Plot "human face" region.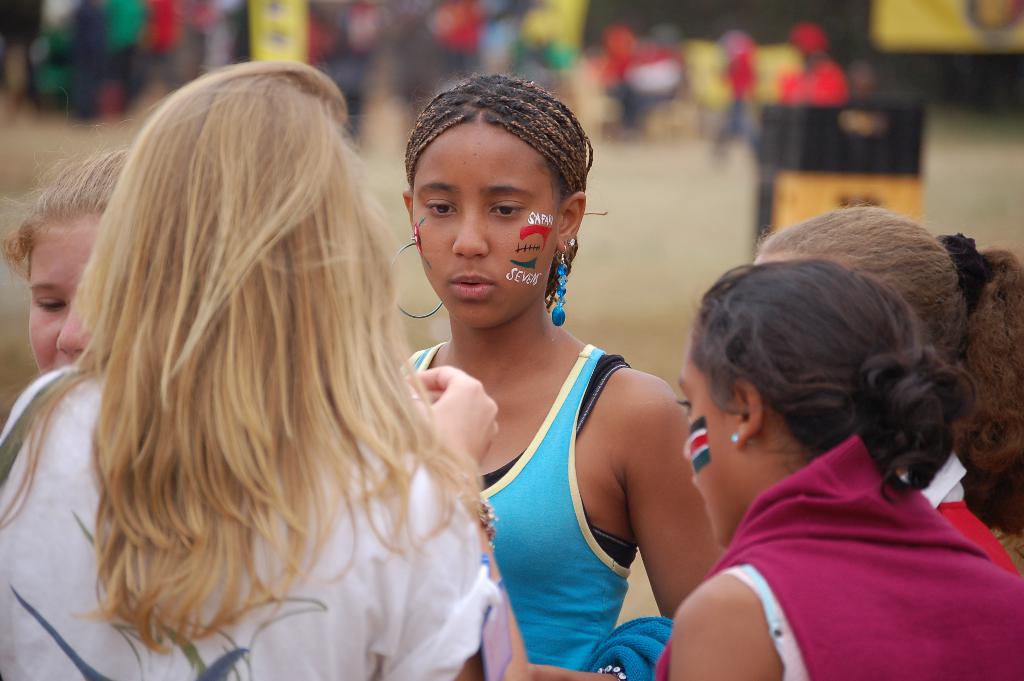
Plotted at <bbox>410, 127, 557, 333</bbox>.
